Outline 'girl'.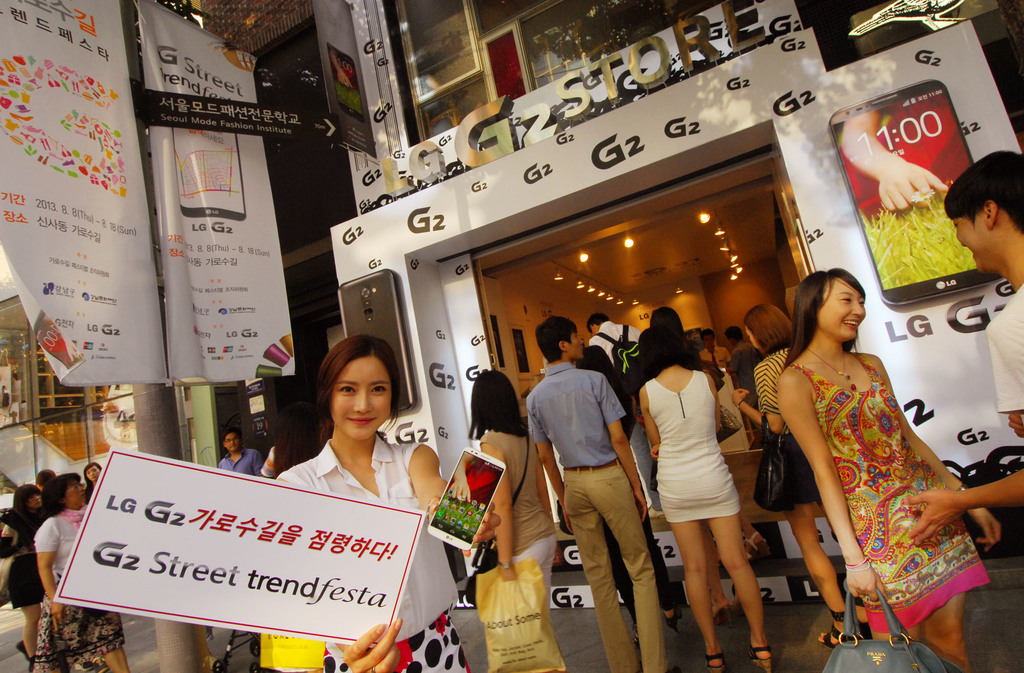
Outline: {"x1": 736, "y1": 302, "x2": 862, "y2": 645}.
